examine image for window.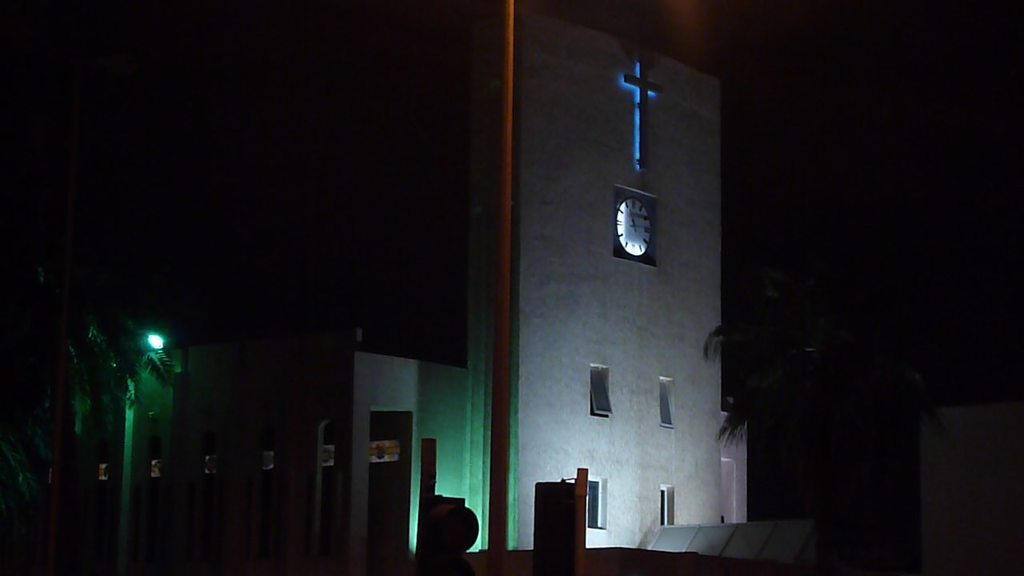
Examination result: region(587, 481, 606, 528).
